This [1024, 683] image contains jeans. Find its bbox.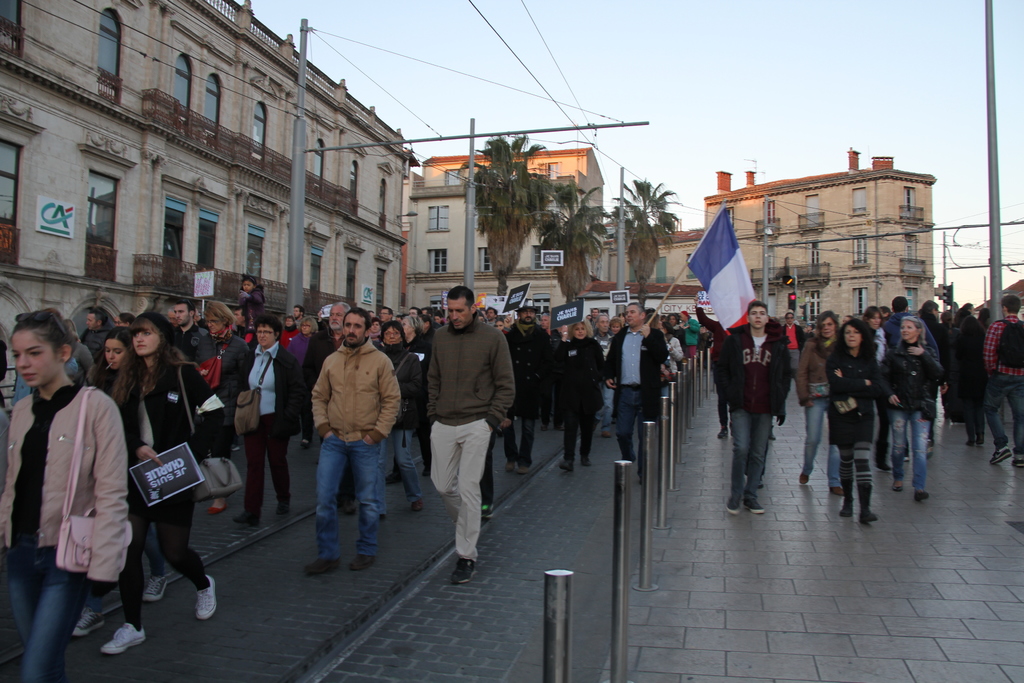
select_region(616, 386, 645, 457).
